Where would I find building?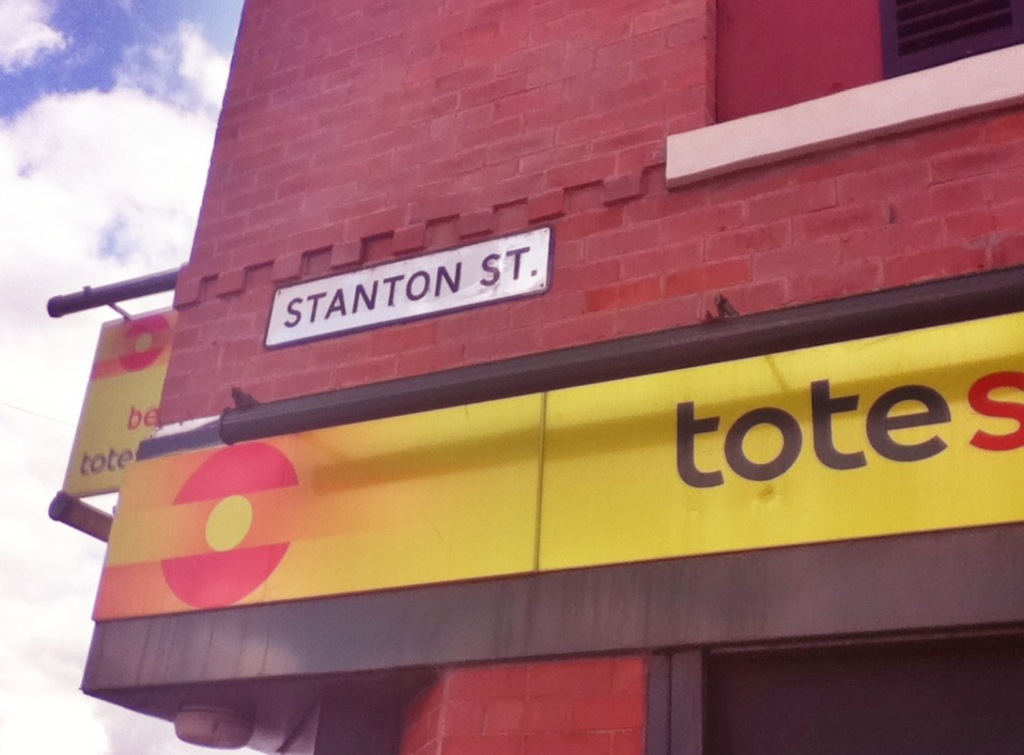
At BBox(82, 0, 1023, 754).
